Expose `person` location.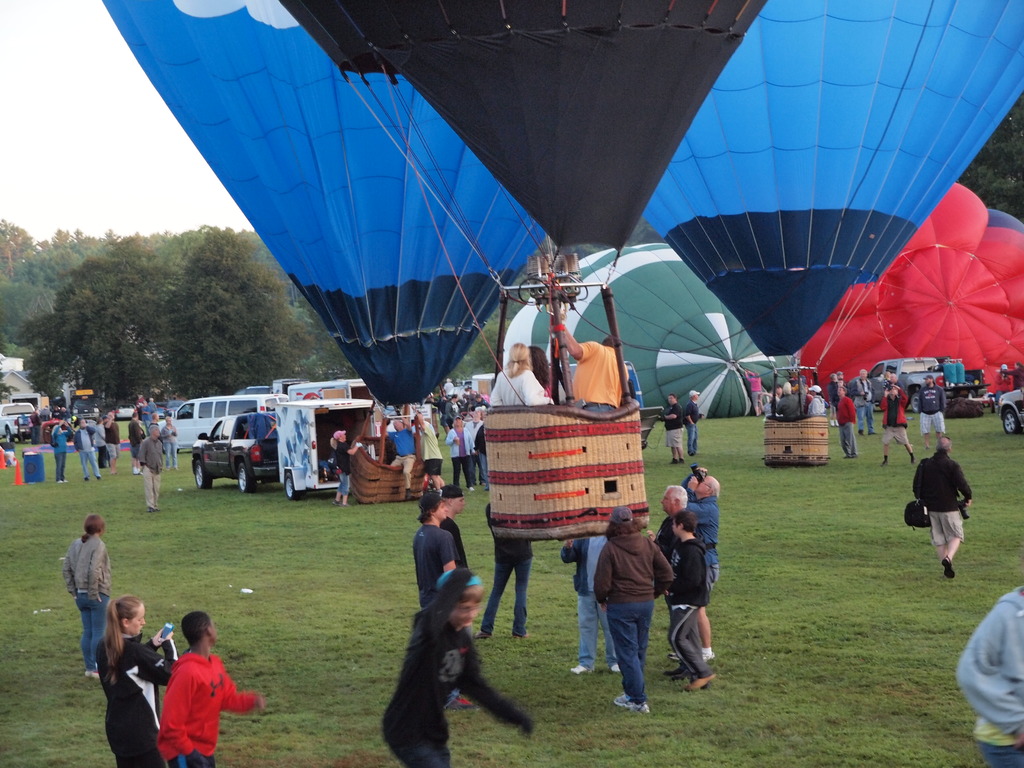
Exposed at box=[135, 397, 143, 406].
